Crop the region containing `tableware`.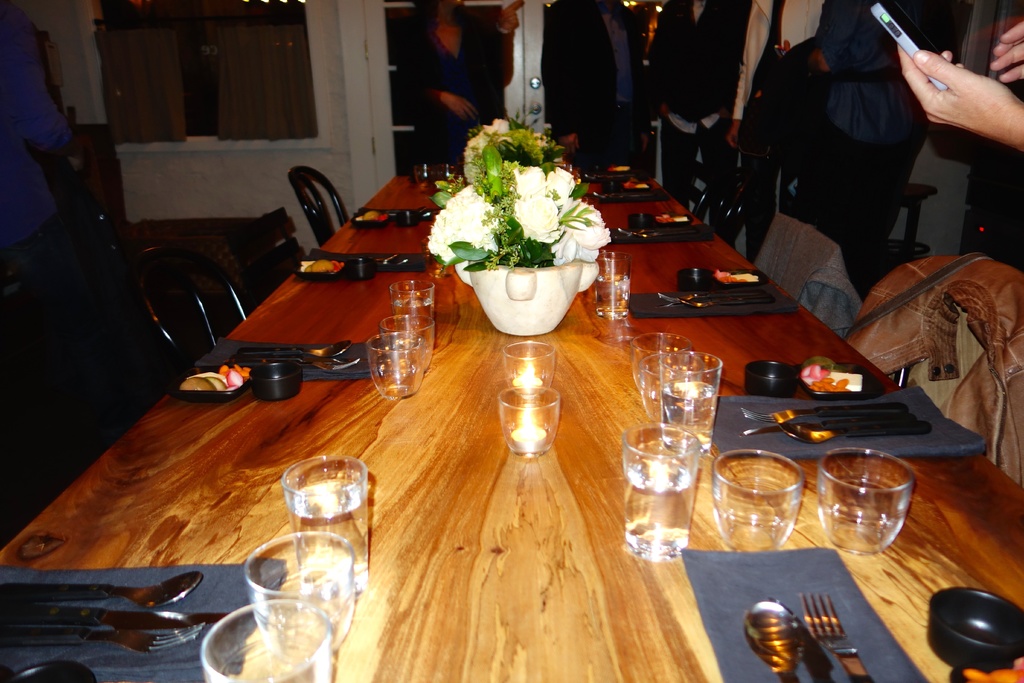
Crop region: [592,250,627,318].
